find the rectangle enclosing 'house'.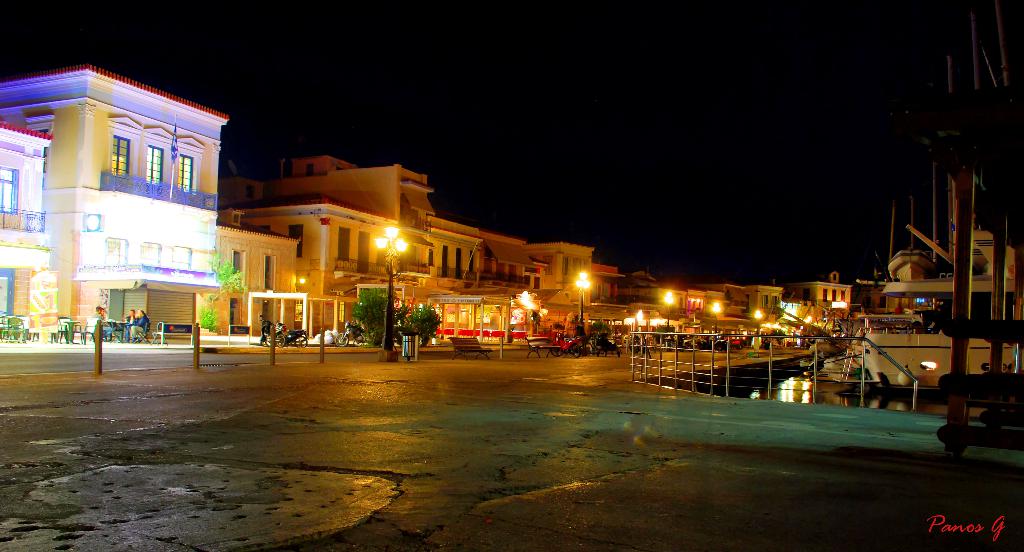
[x1=425, y1=205, x2=498, y2=348].
